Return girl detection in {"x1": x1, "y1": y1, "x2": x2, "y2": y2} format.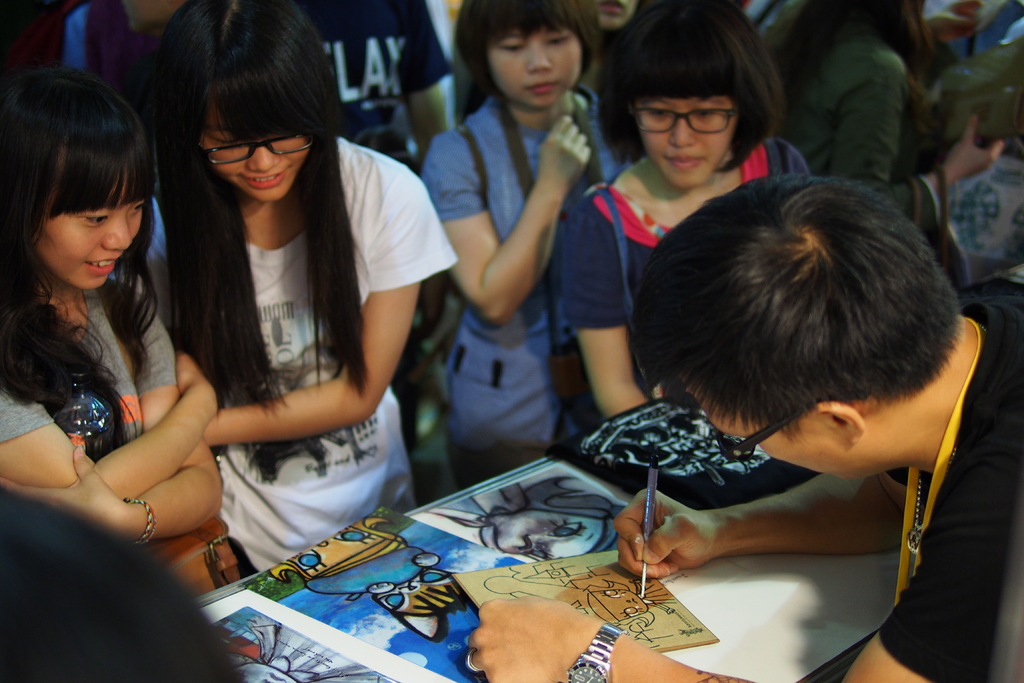
{"x1": 419, "y1": 0, "x2": 593, "y2": 481}.
